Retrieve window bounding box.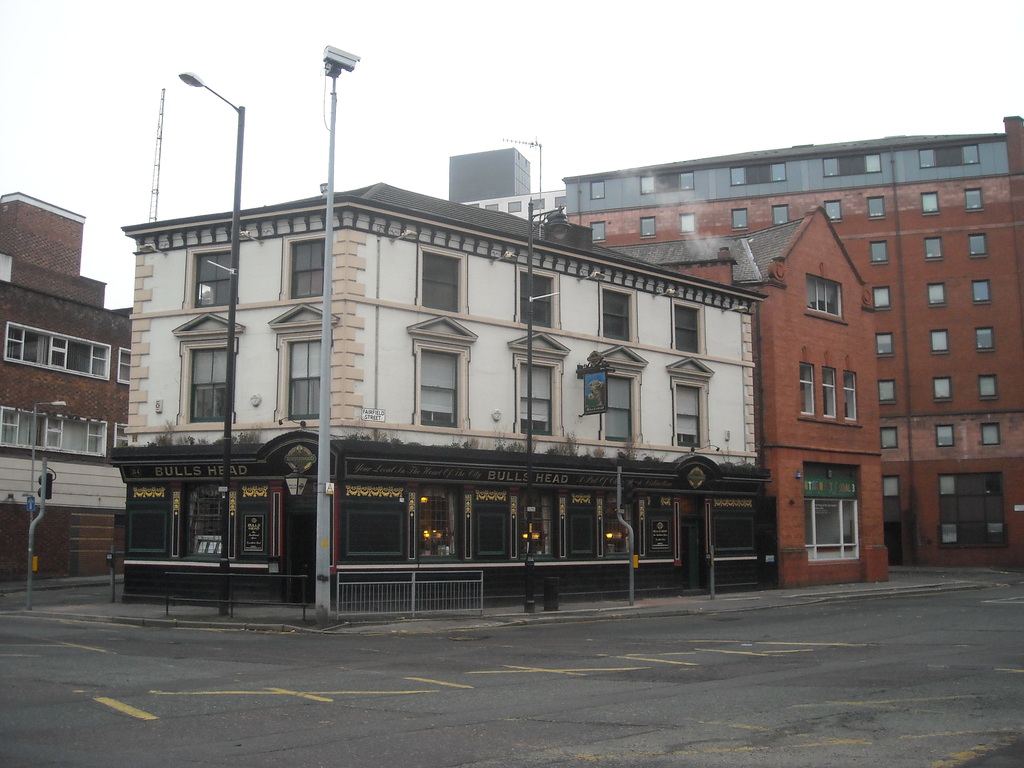
Bounding box: [280,236,334,300].
